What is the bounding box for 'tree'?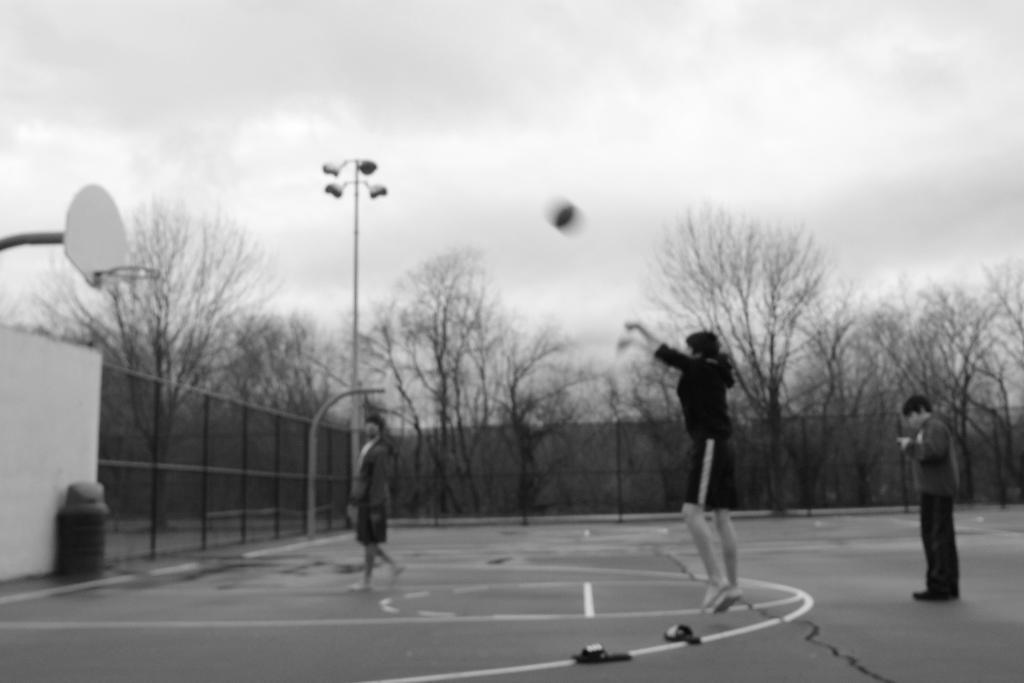
left=81, top=199, right=276, bottom=556.
